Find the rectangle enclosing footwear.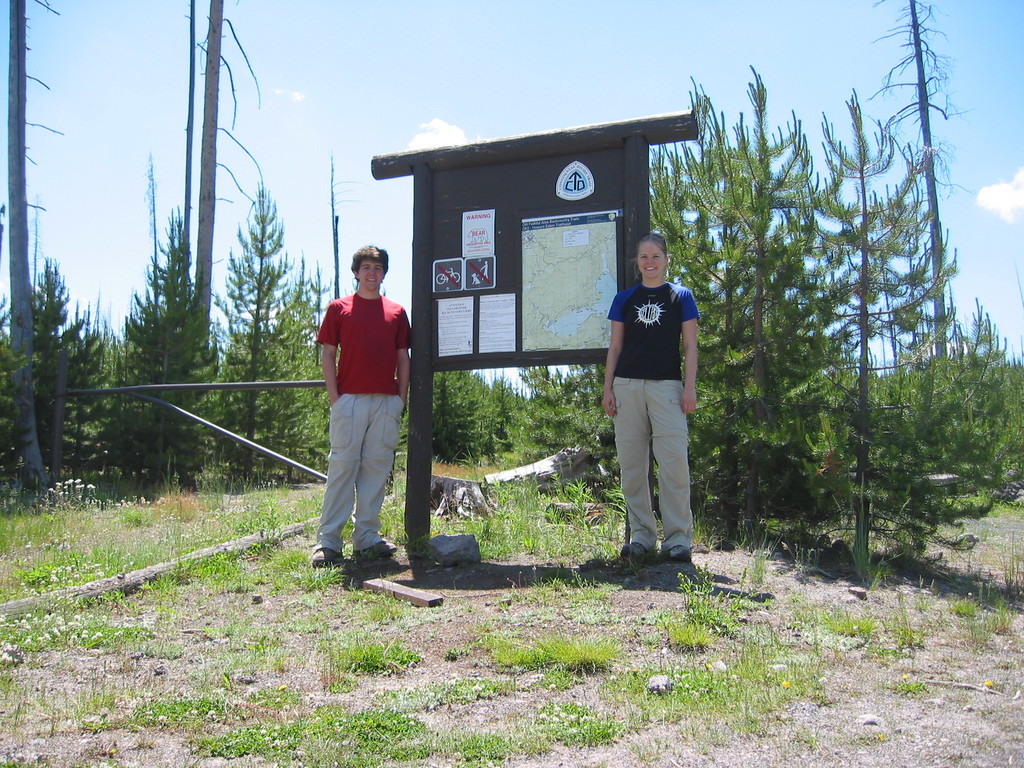
left=618, top=543, right=650, bottom=564.
